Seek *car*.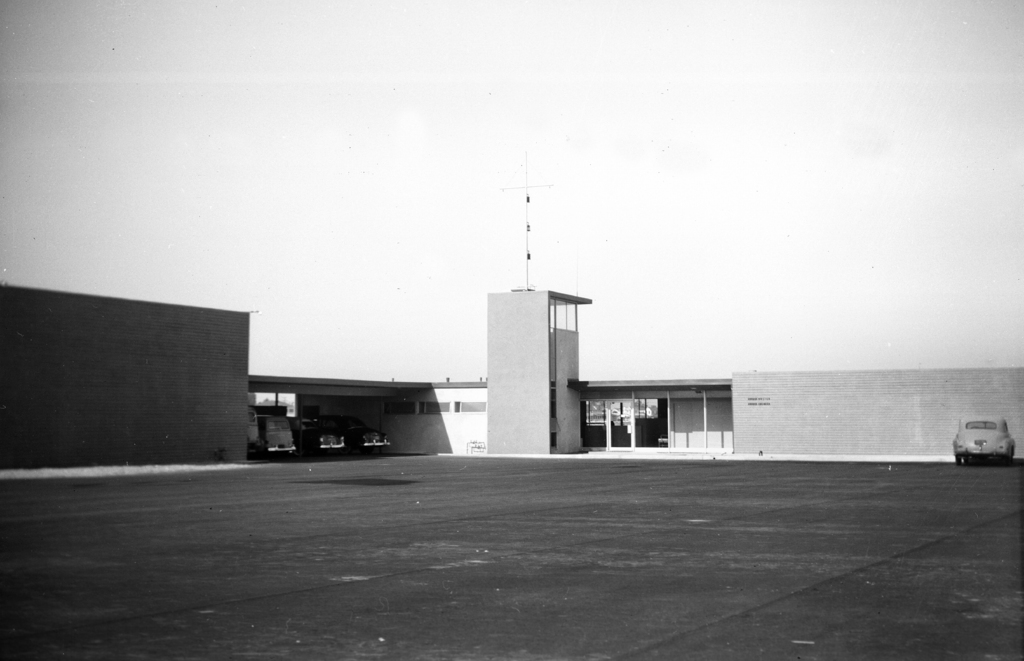
[291, 417, 344, 459].
